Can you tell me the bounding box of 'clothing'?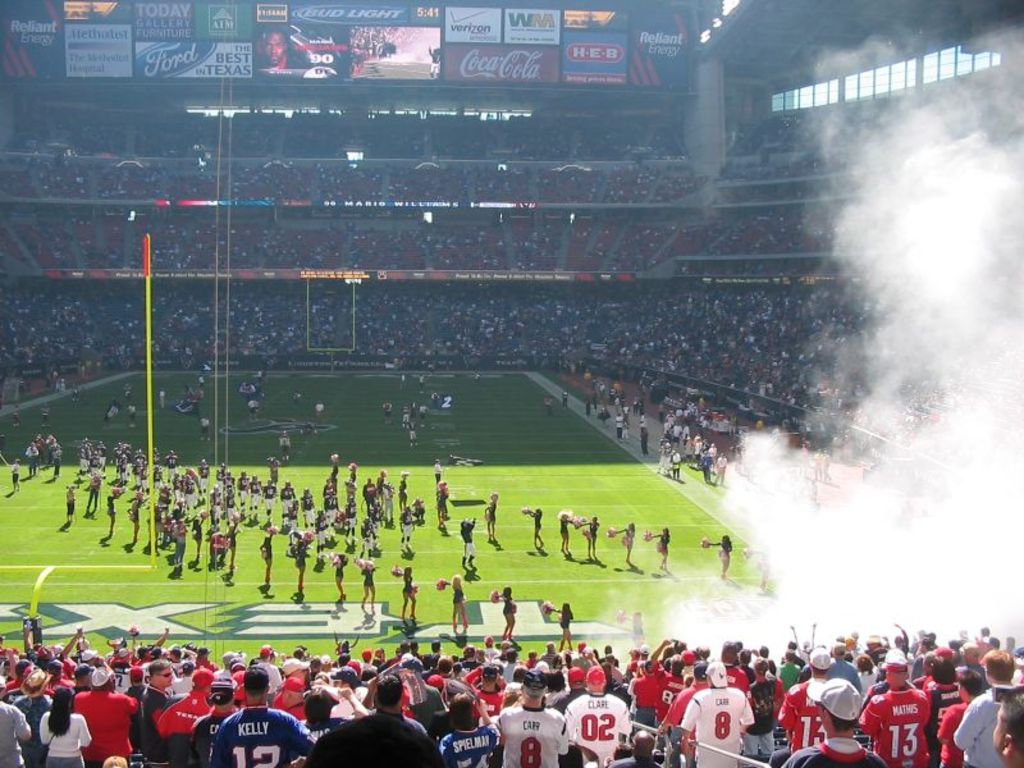
detection(385, 399, 393, 422).
